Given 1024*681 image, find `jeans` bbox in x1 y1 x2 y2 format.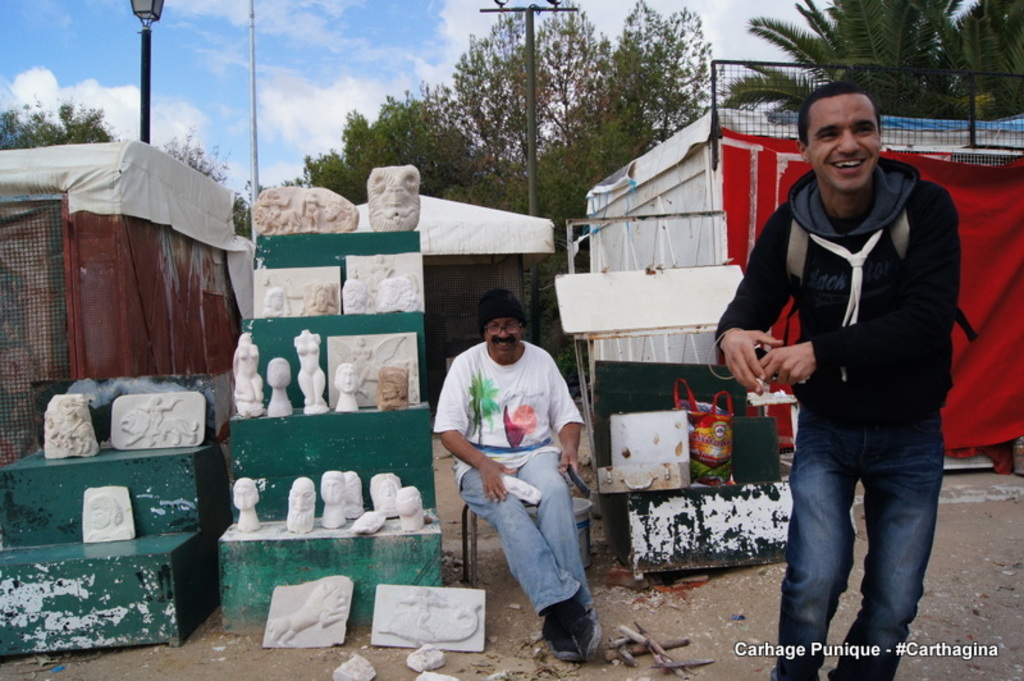
772 411 945 680.
